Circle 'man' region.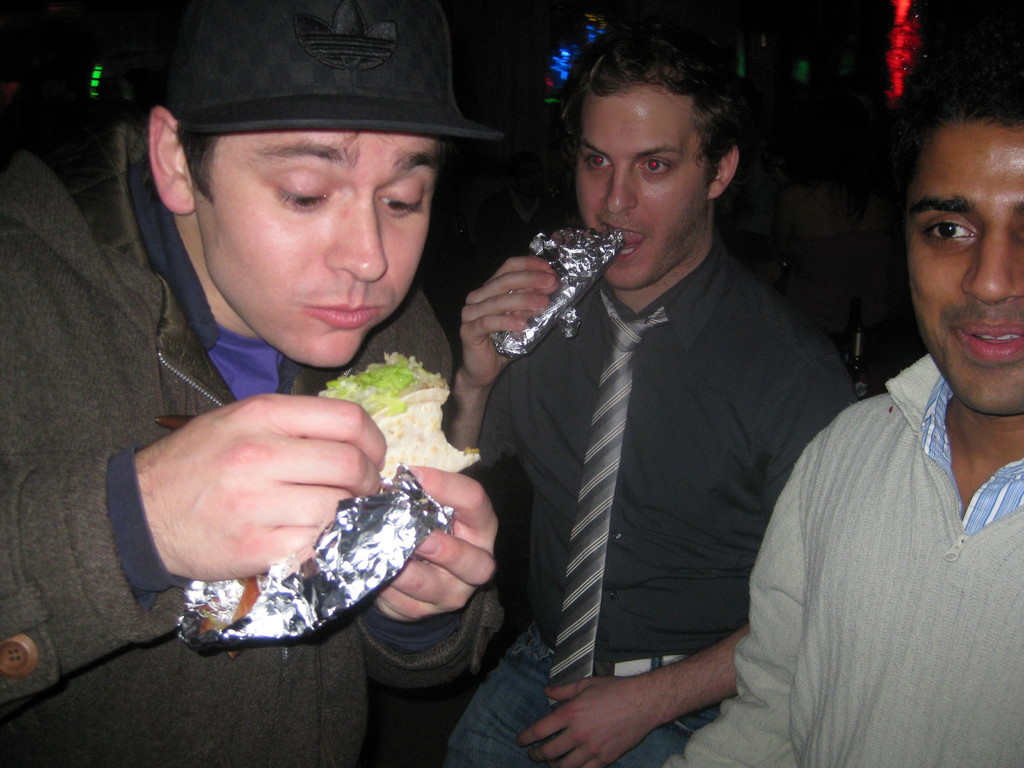
Region: box(652, 40, 1023, 767).
